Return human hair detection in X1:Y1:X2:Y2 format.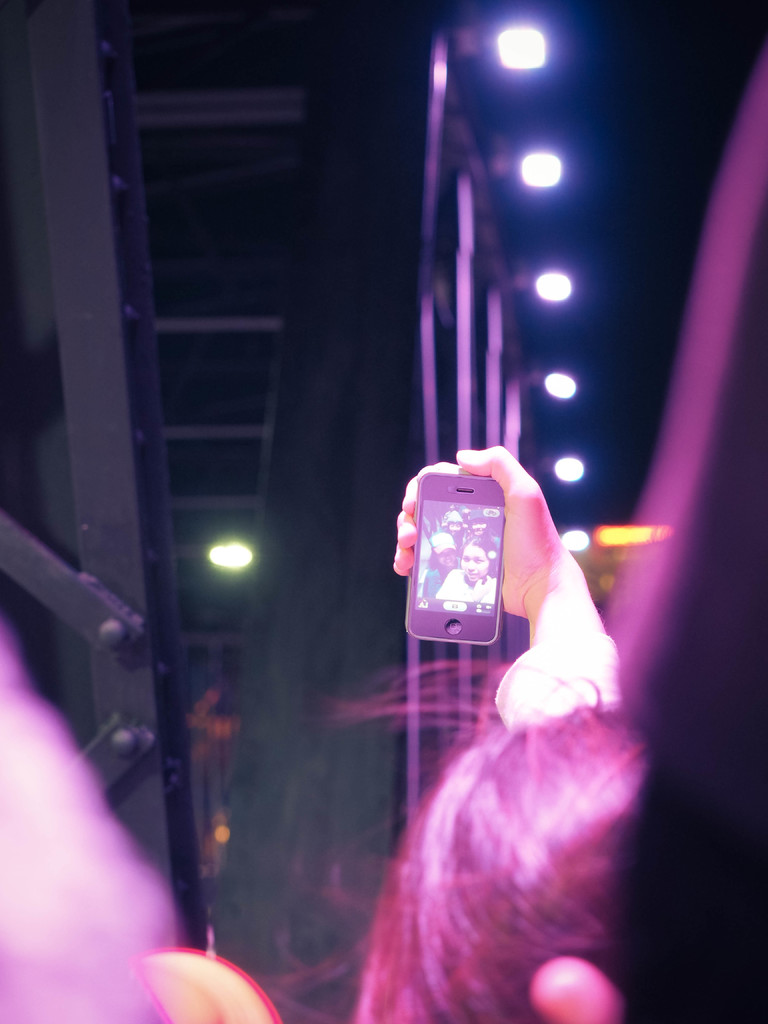
262:660:648:1023.
